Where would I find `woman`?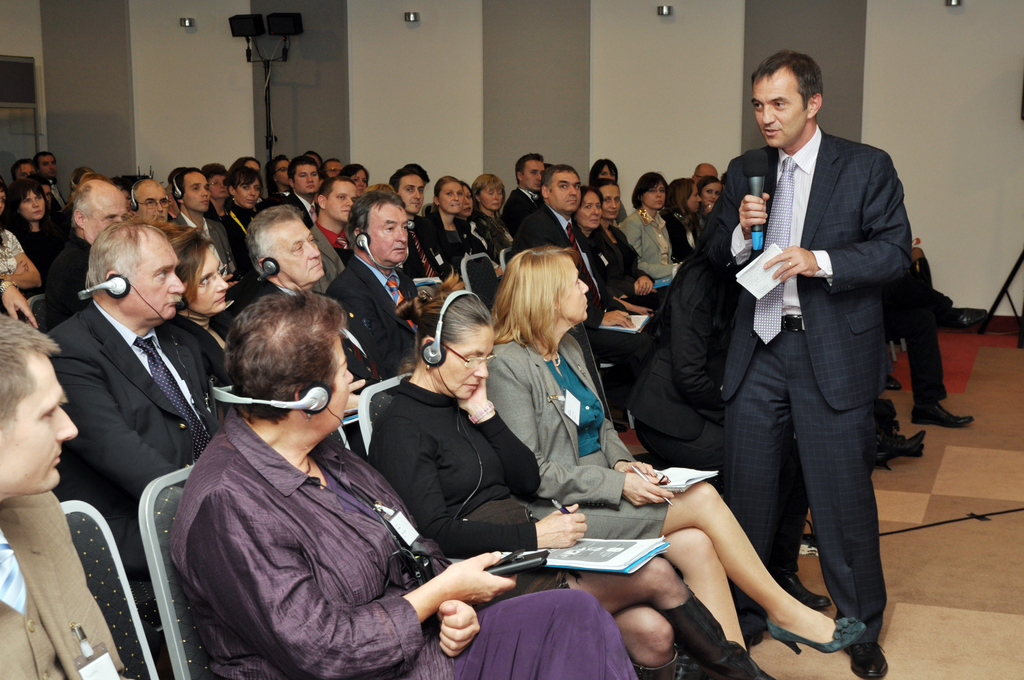
At rect(459, 178, 493, 255).
